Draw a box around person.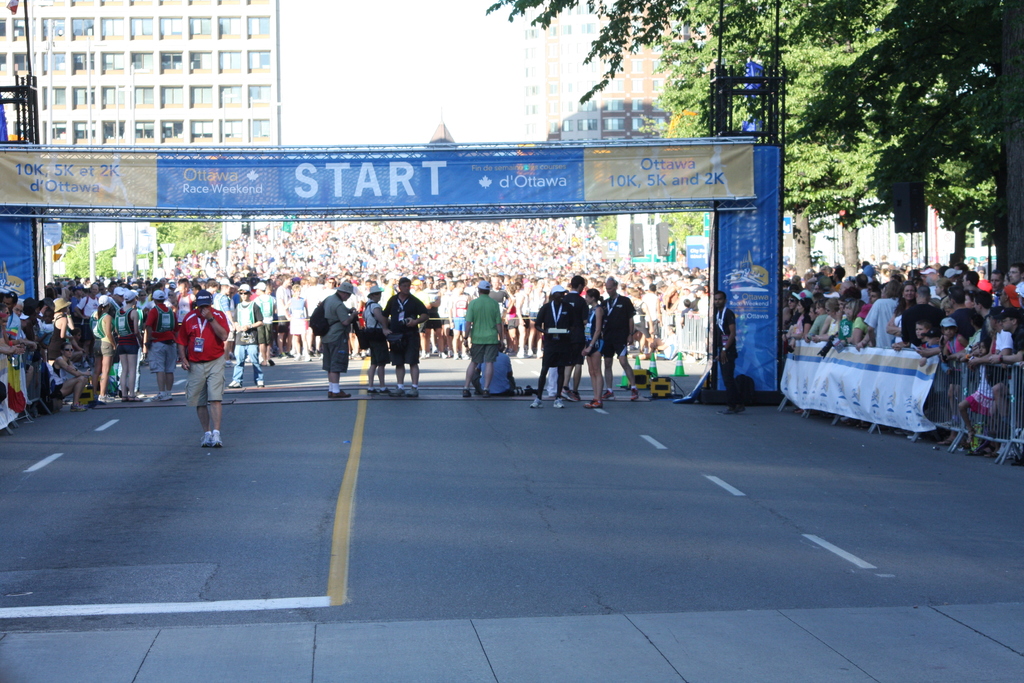
[x1=309, y1=281, x2=356, y2=394].
